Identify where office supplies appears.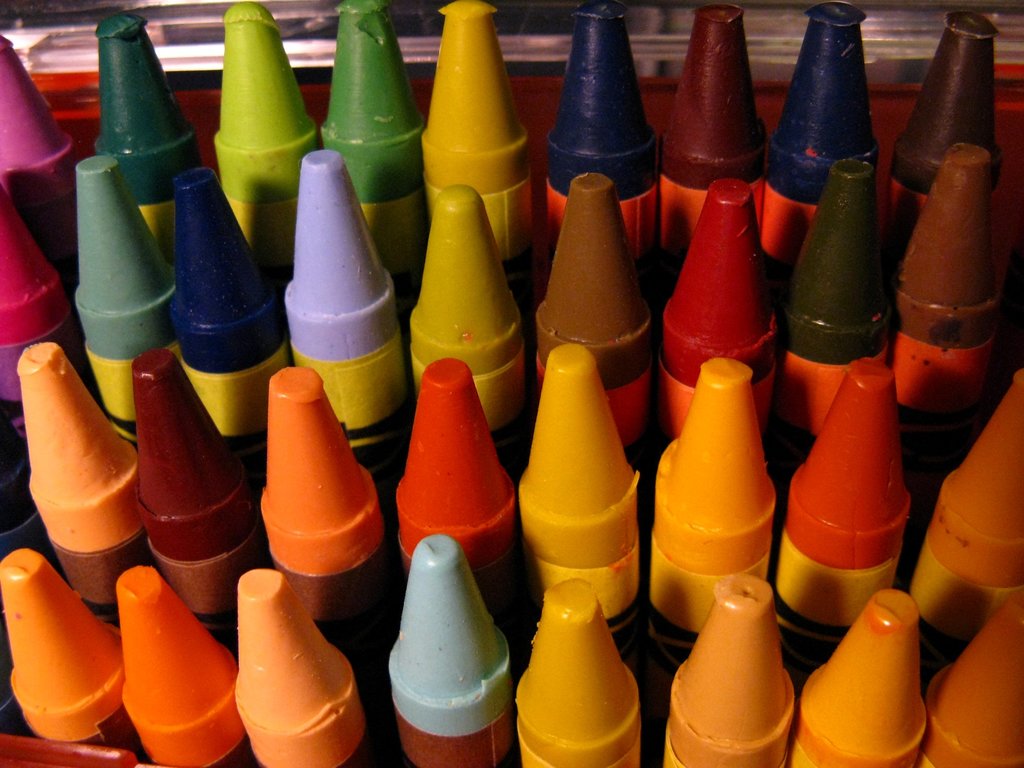
Appears at <bbox>930, 600, 1023, 766</bbox>.
